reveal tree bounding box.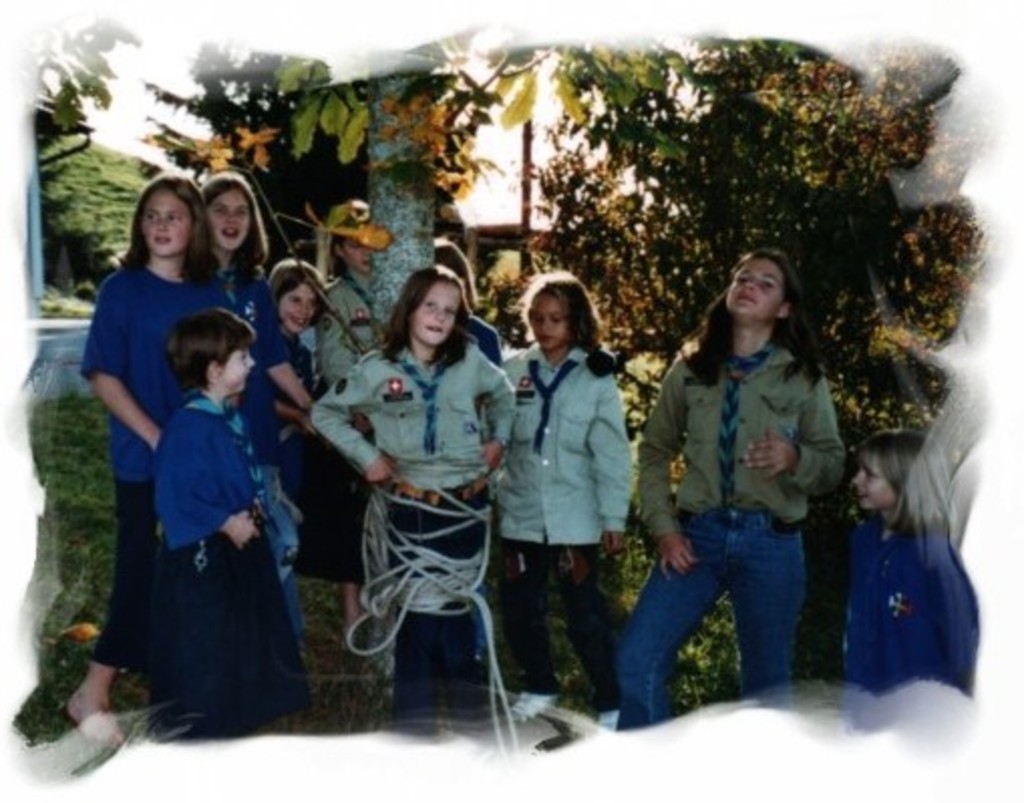
Revealed: bbox(145, 32, 513, 290).
